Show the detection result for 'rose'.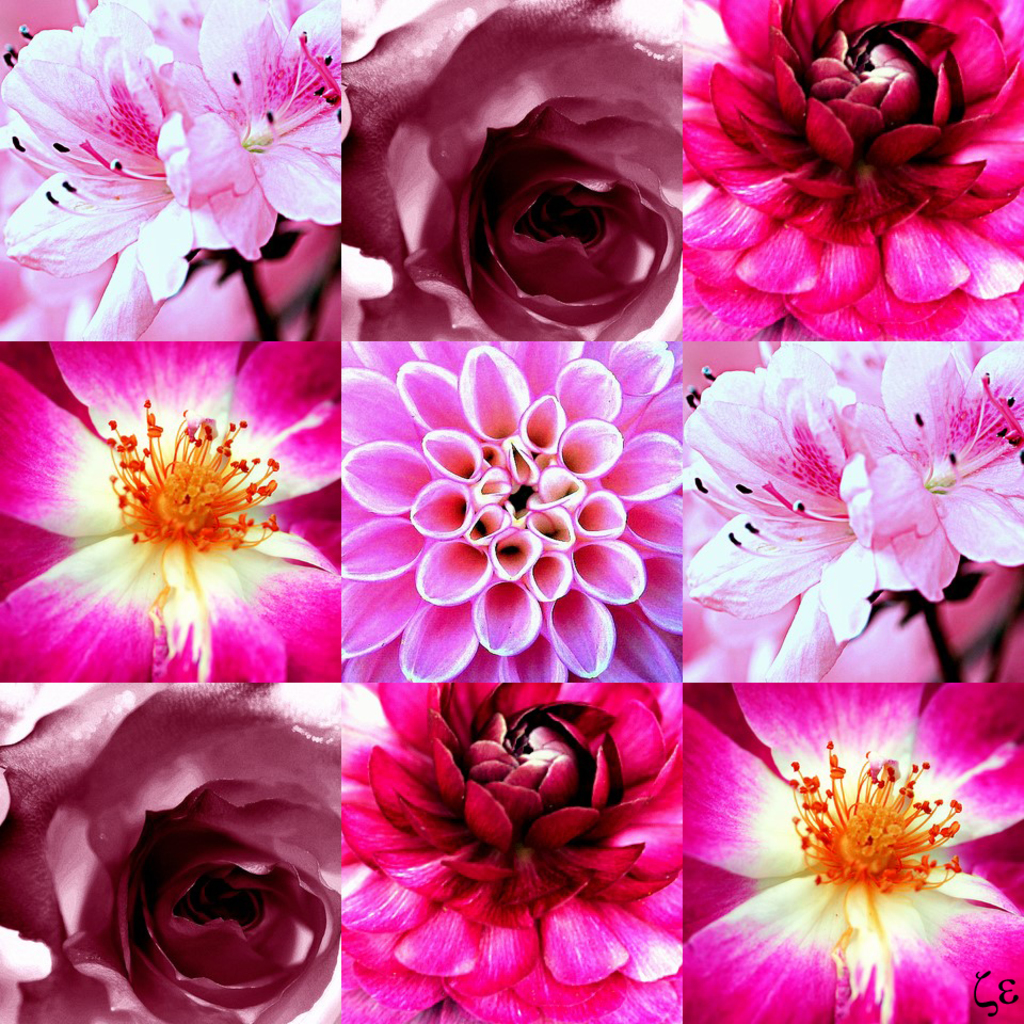
<region>0, 333, 340, 675</region>.
